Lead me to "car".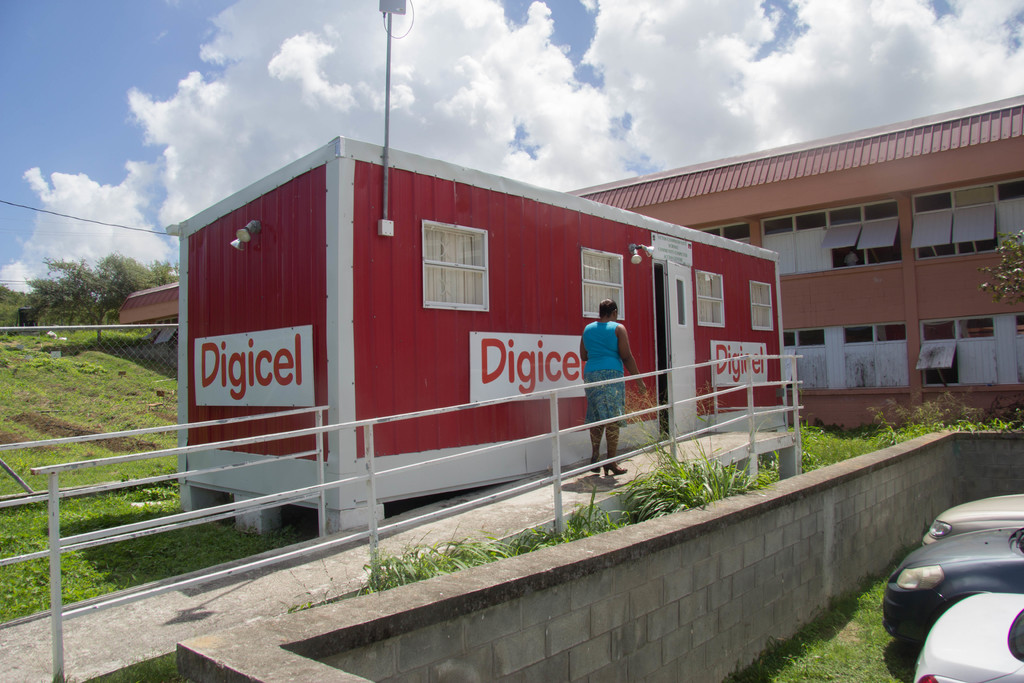
Lead to Rect(921, 488, 1023, 547).
